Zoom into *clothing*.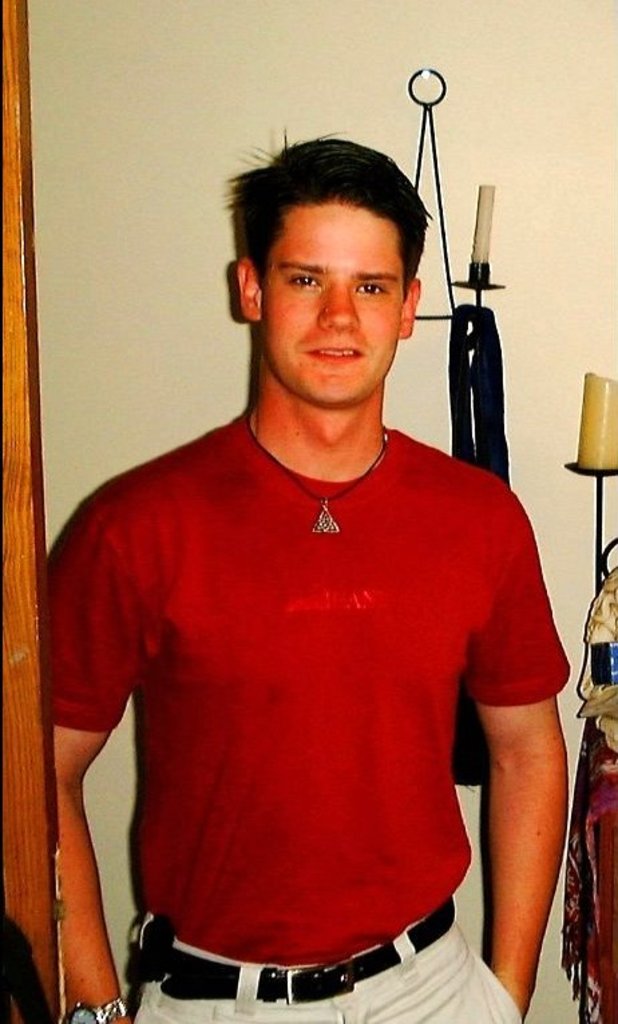
Zoom target: left=70, top=336, right=558, bottom=1008.
